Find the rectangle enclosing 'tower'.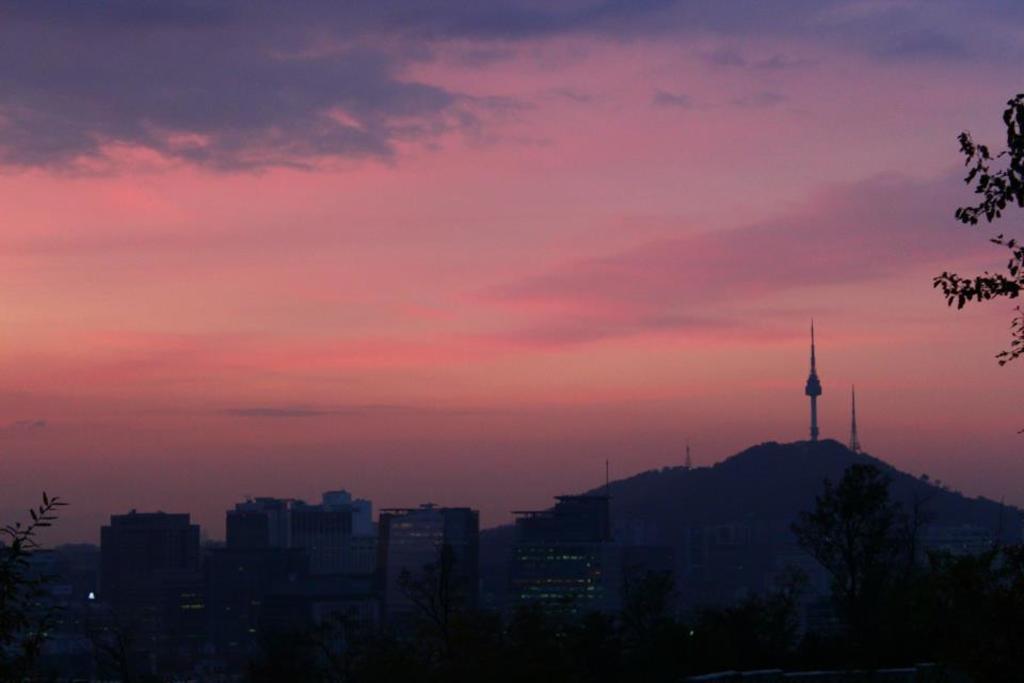
region(801, 321, 825, 441).
